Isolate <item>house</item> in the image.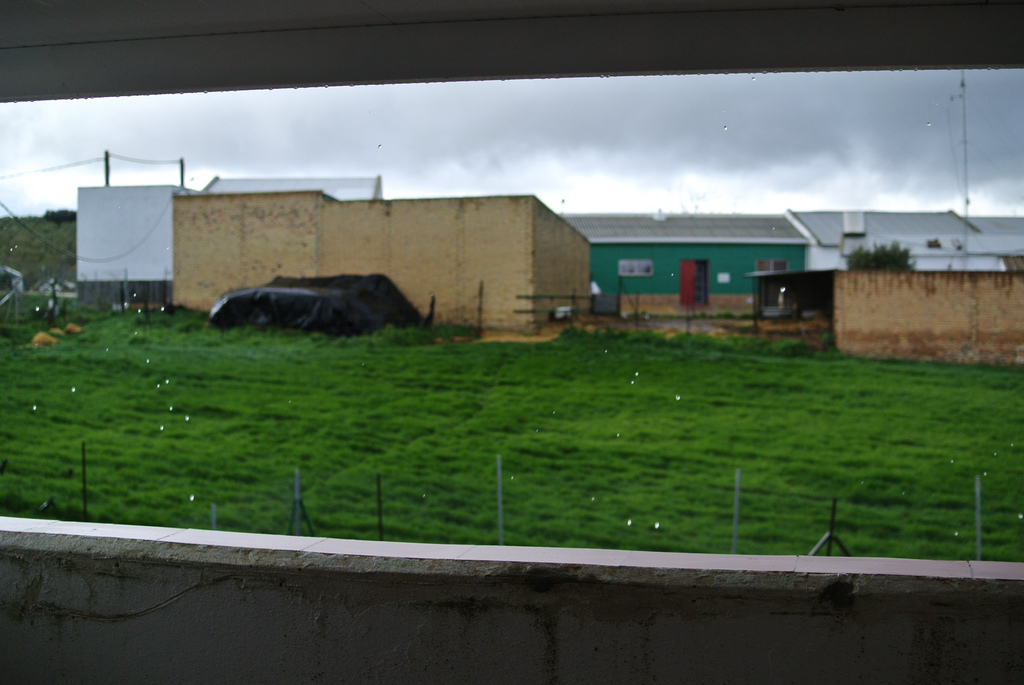
Isolated region: Rect(176, 185, 591, 338).
